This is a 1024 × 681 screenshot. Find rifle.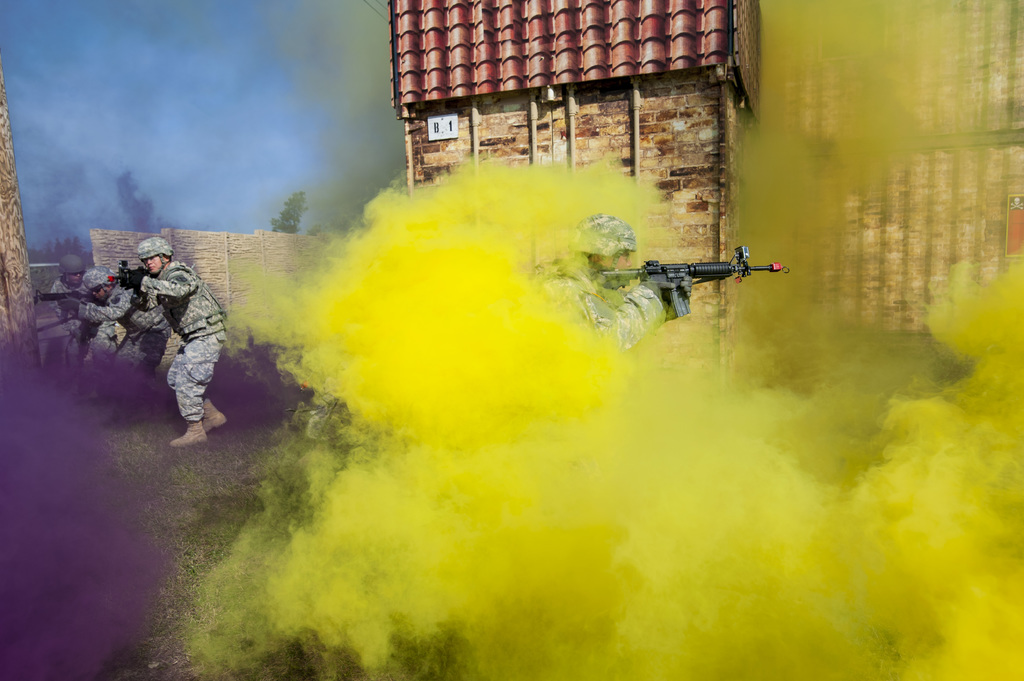
Bounding box: BBox(104, 257, 157, 296).
